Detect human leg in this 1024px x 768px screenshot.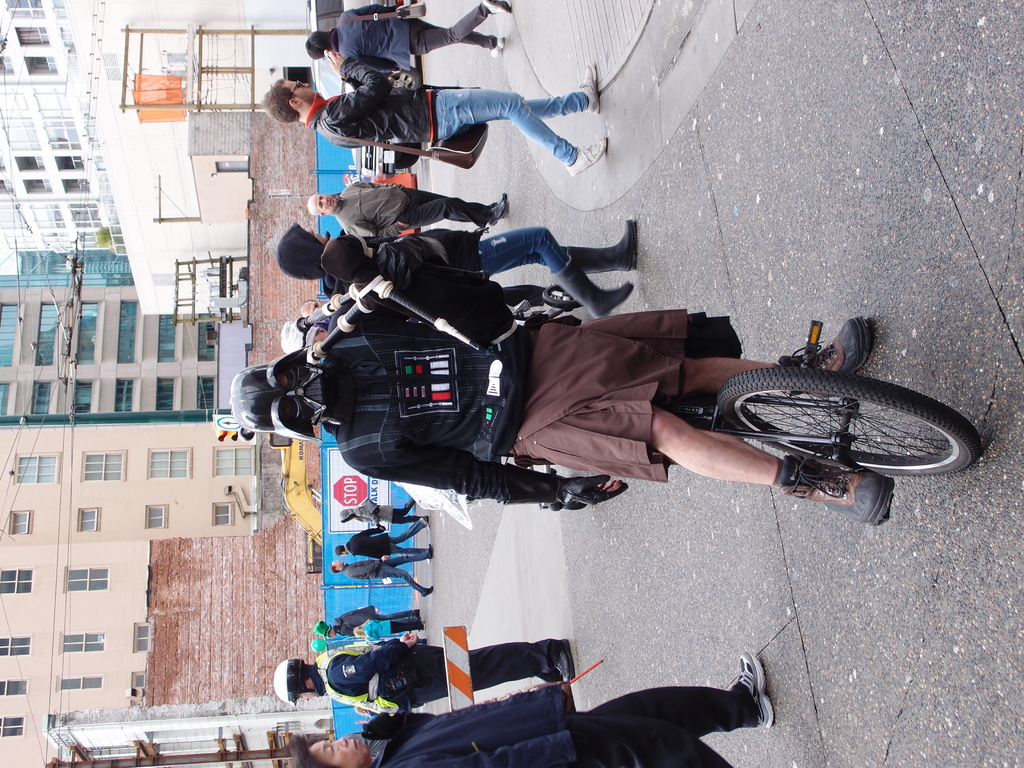
Detection: left=429, top=89, right=611, bottom=175.
